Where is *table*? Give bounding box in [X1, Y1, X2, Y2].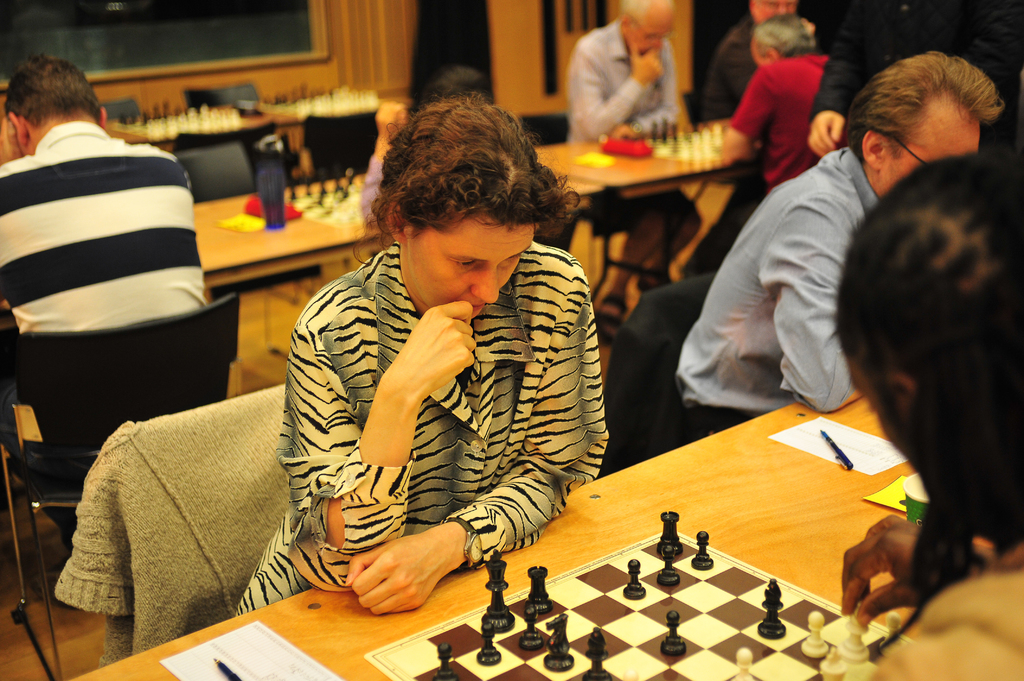
[541, 117, 771, 356].
